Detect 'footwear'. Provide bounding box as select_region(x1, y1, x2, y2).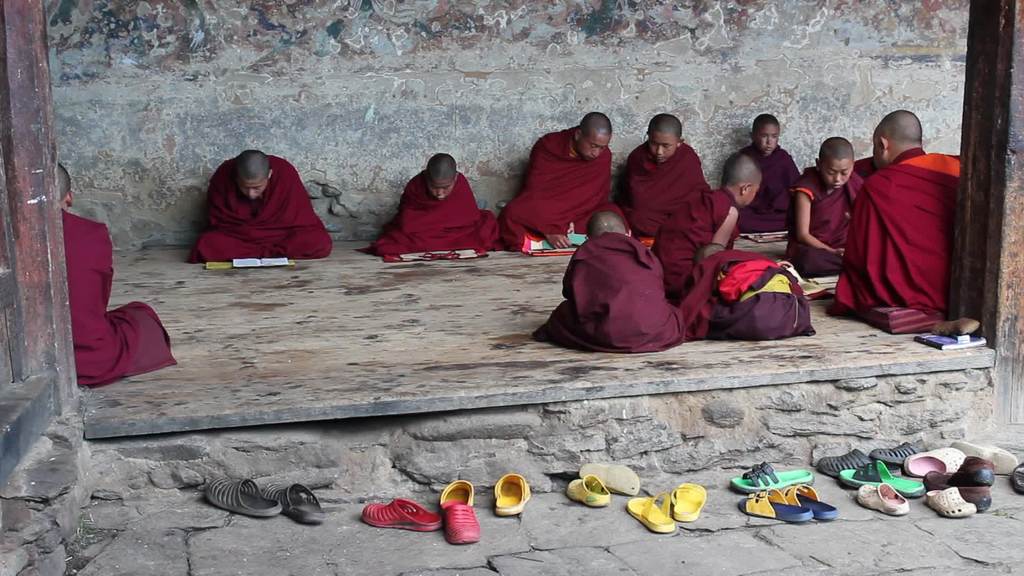
select_region(206, 474, 280, 516).
